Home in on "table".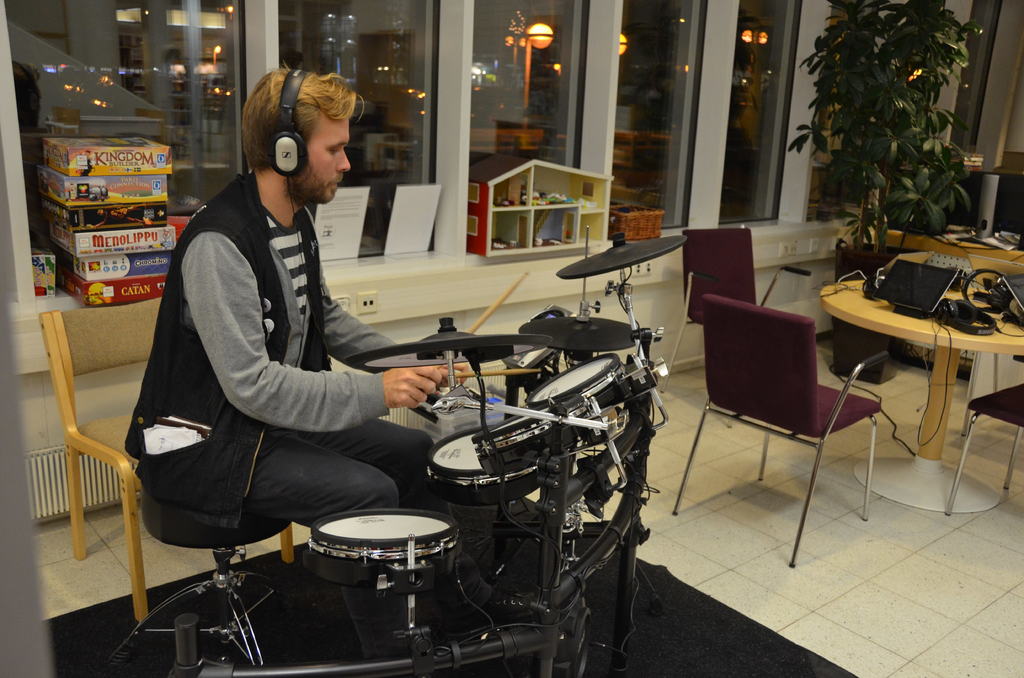
Homed in at Rect(823, 240, 1020, 520).
